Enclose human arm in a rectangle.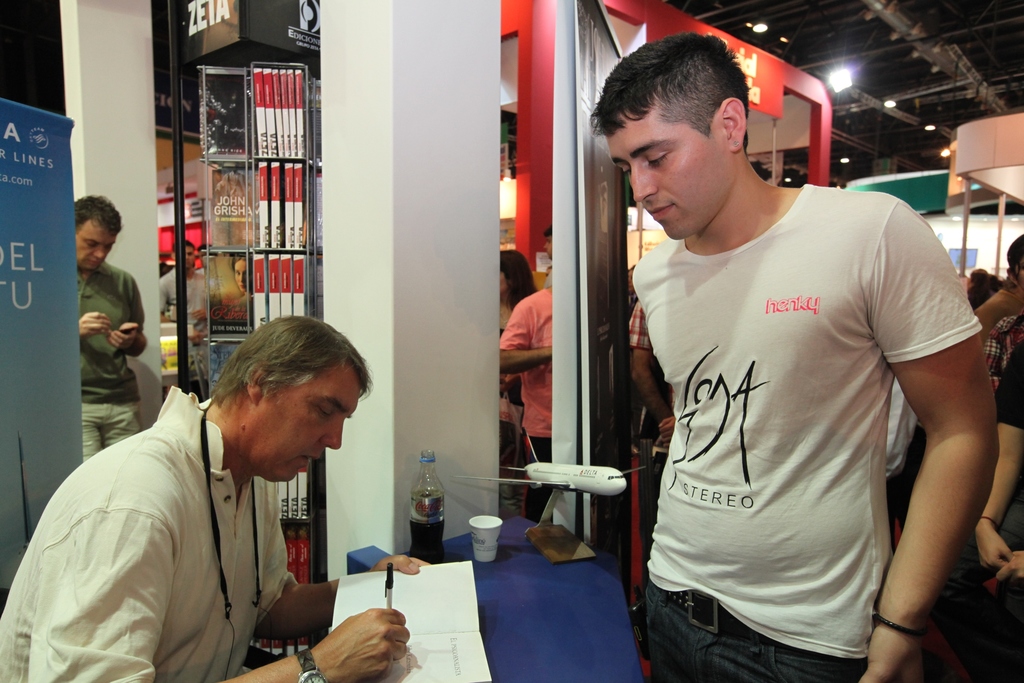
left=79, top=306, right=115, bottom=339.
